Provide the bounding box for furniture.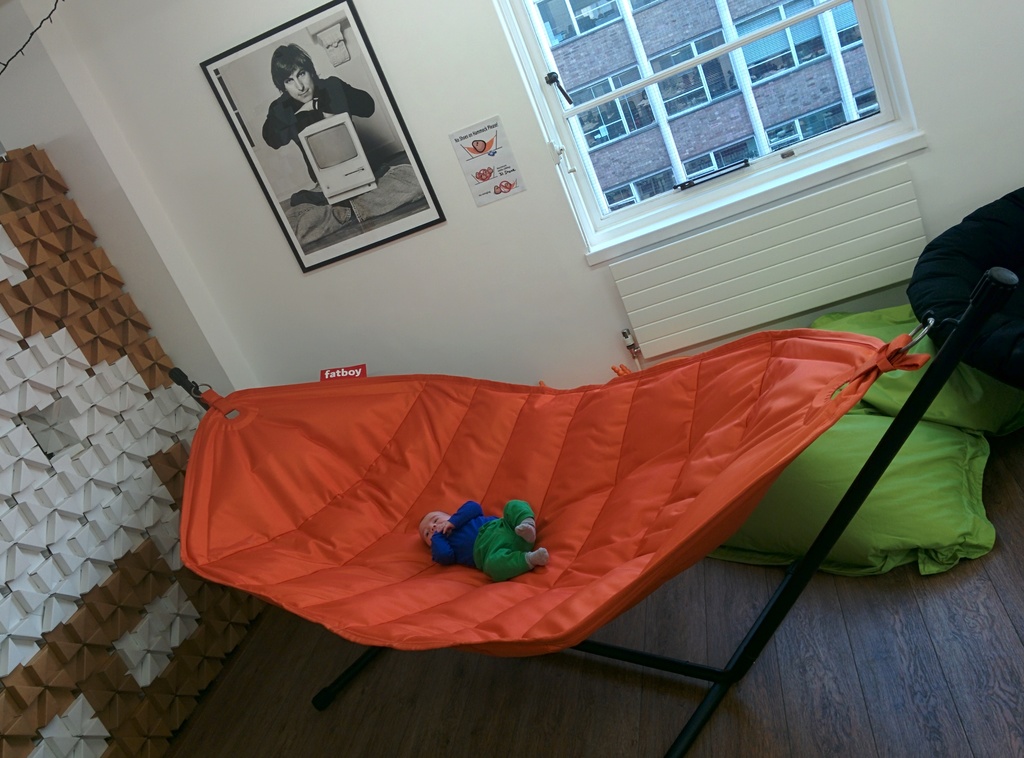
168,282,1022,757.
